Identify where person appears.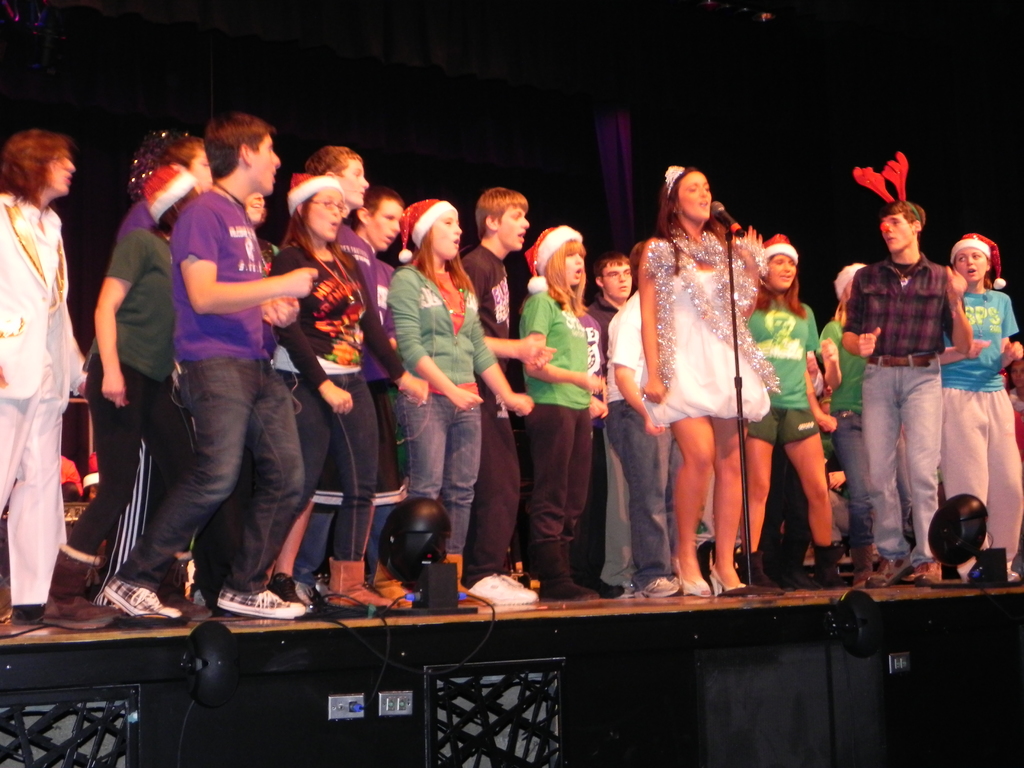
Appears at box=[95, 115, 312, 628].
